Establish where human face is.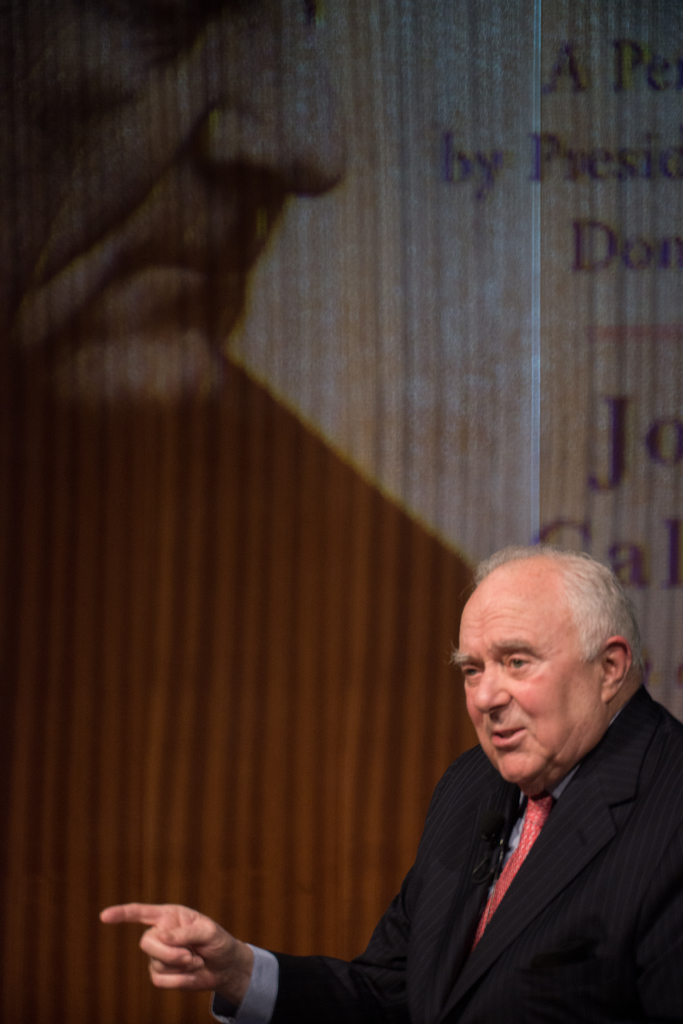
Established at bbox(448, 582, 595, 785).
